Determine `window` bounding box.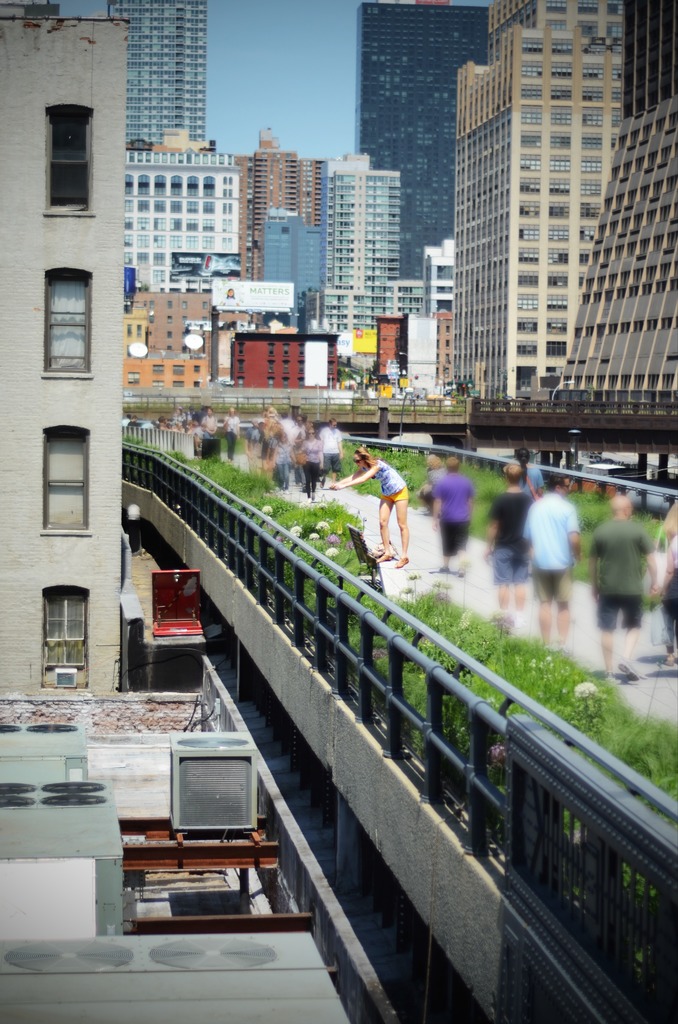
Determined: <box>42,580,86,692</box>.
